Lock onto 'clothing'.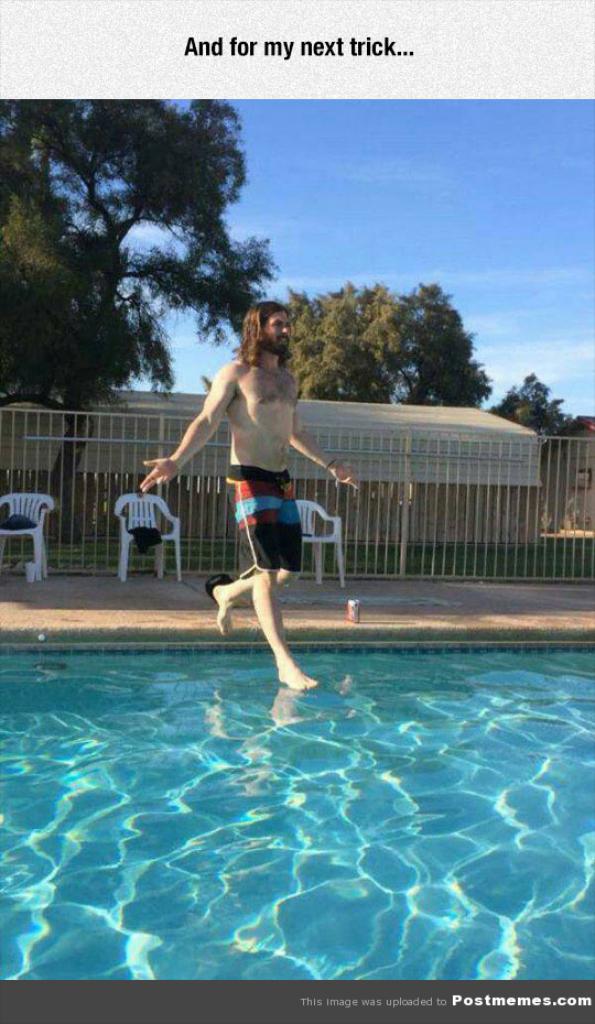
Locked: {"x1": 226, "y1": 464, "x2": 304, "y2": 578}.
